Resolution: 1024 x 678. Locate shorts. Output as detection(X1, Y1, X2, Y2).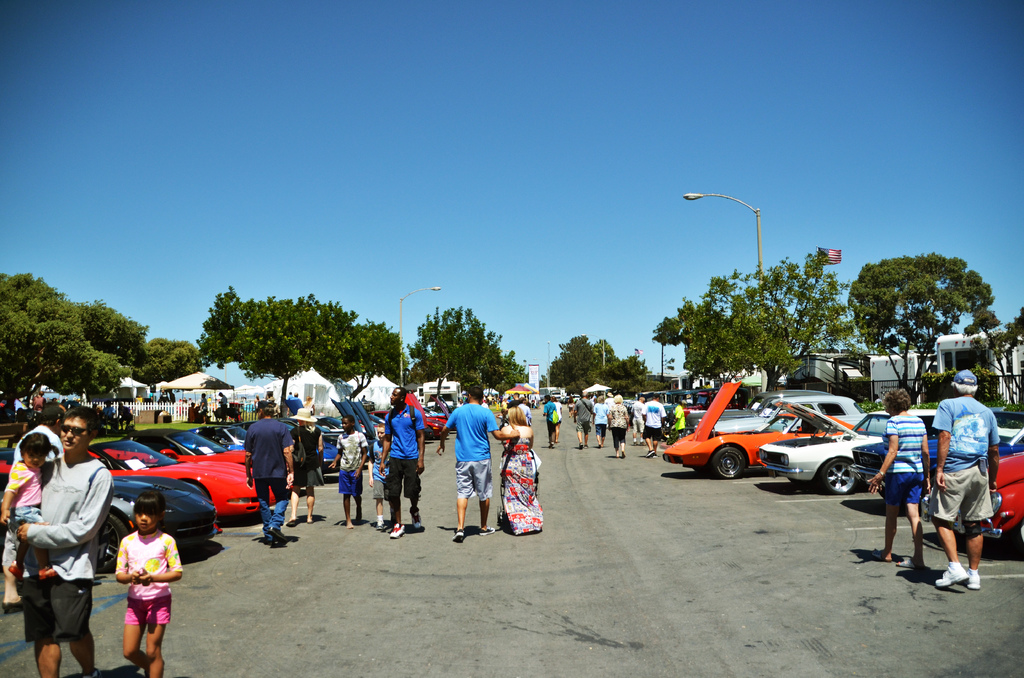
detection(455, 456, 493, 501).
